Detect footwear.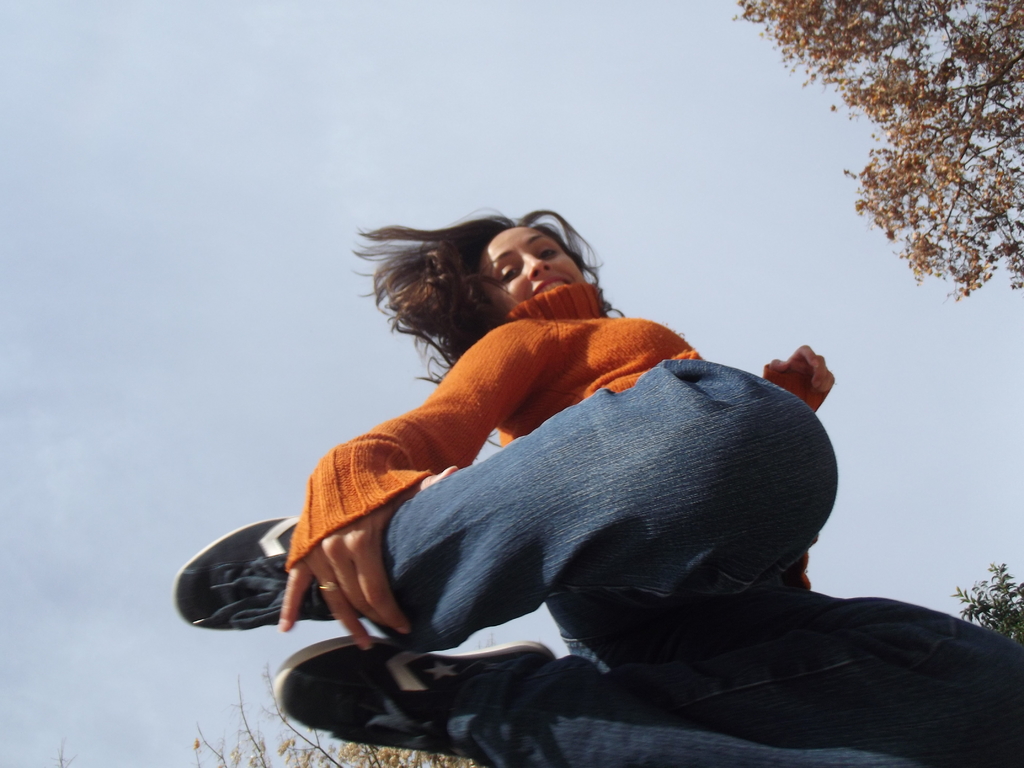
Detected at 175,511,364,630.
